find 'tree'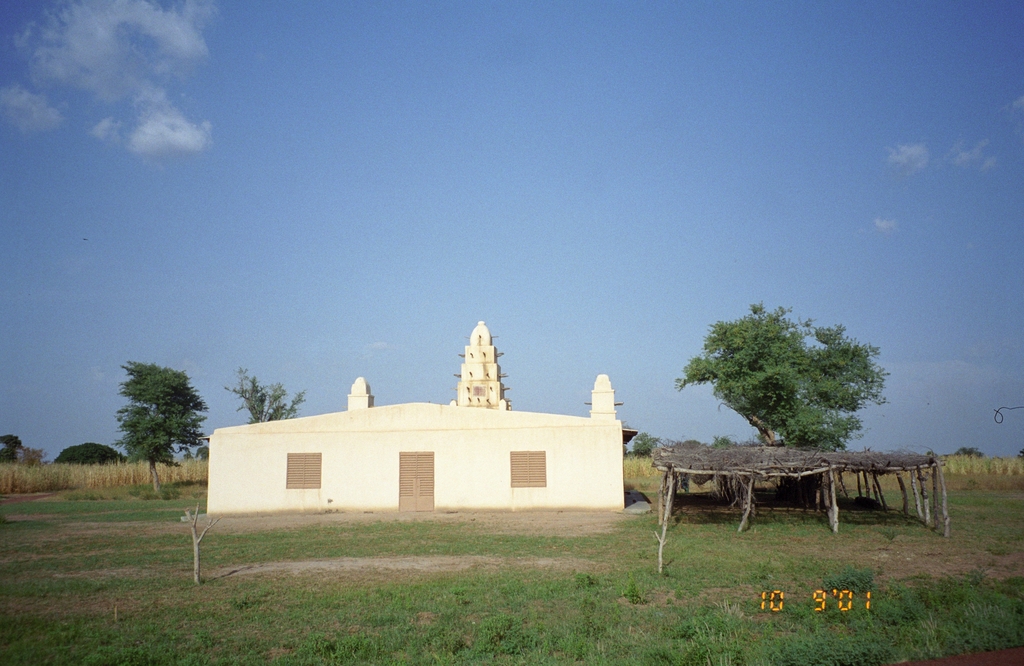
rect(0, 422, 22, 471)
